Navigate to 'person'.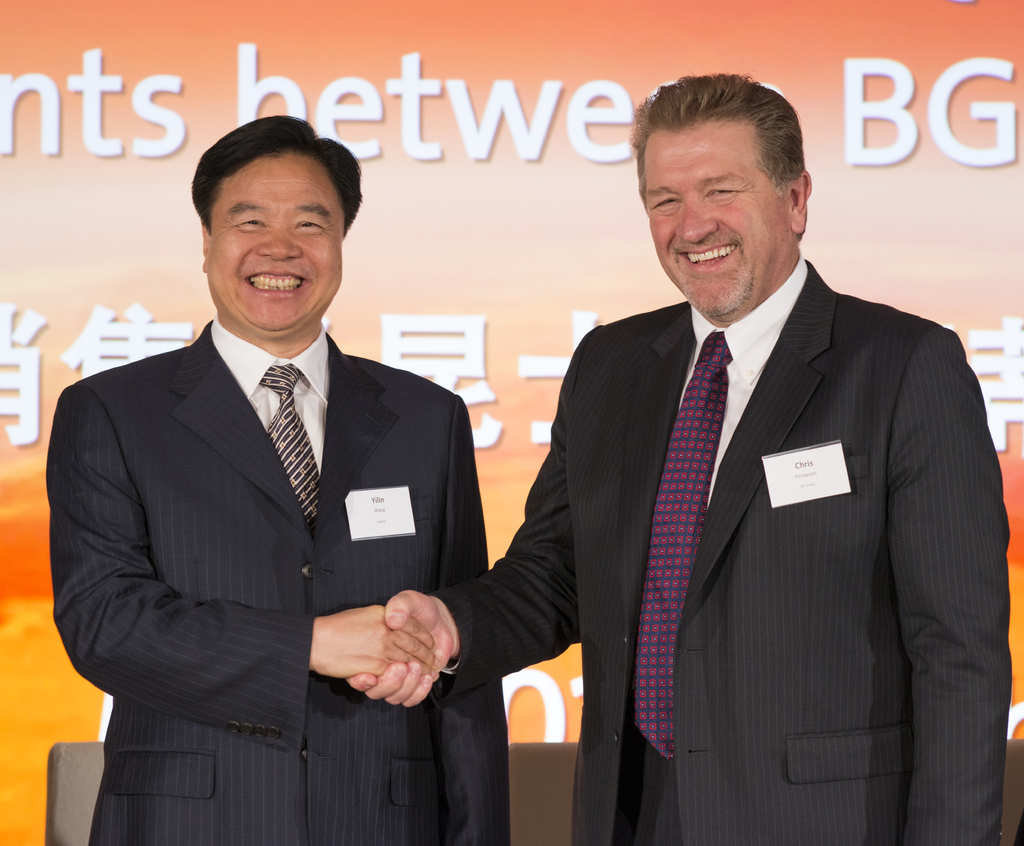
Navigation target: 44/116/518/845.
